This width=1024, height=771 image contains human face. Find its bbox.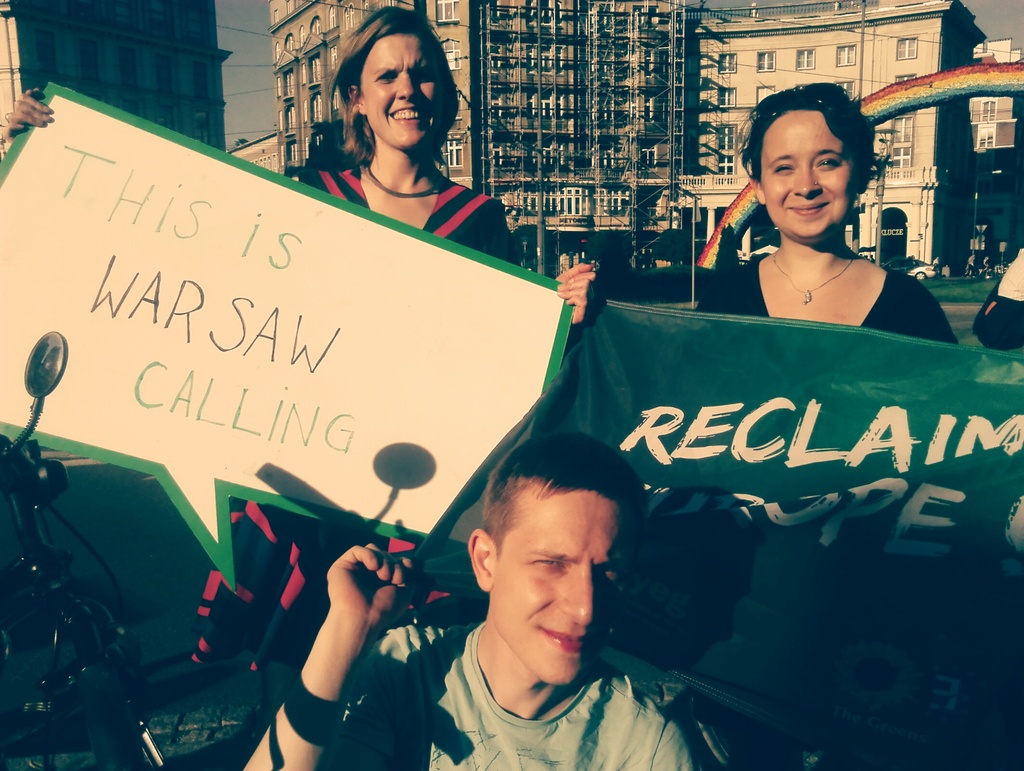
[497, 487, 640, 687].
